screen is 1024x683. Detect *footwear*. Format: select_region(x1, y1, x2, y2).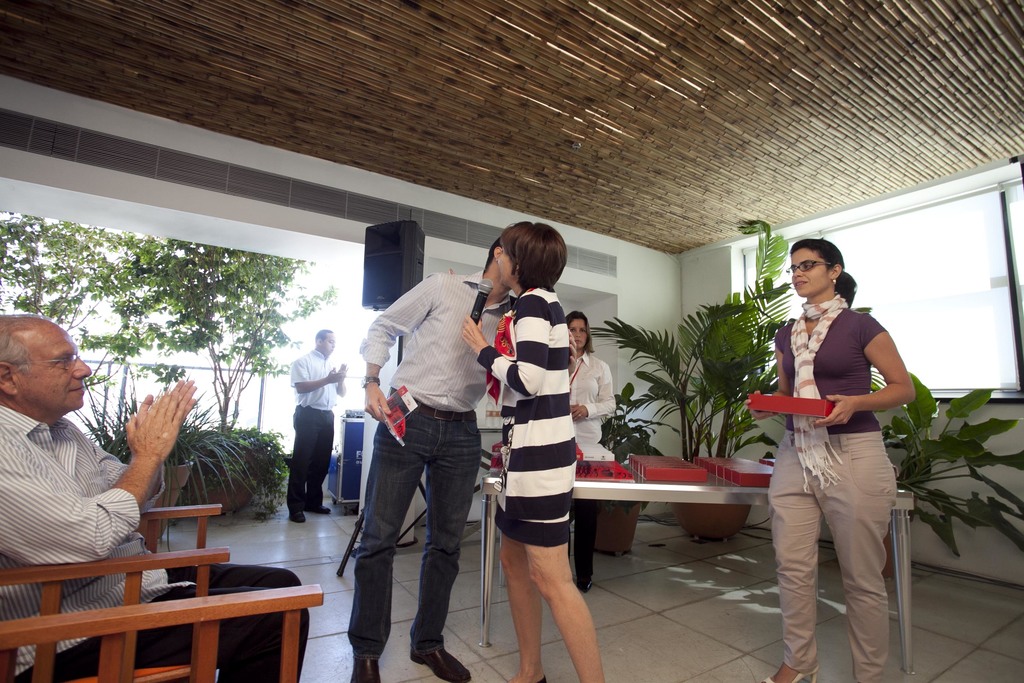
select_region(353, 645, 380, 682).
